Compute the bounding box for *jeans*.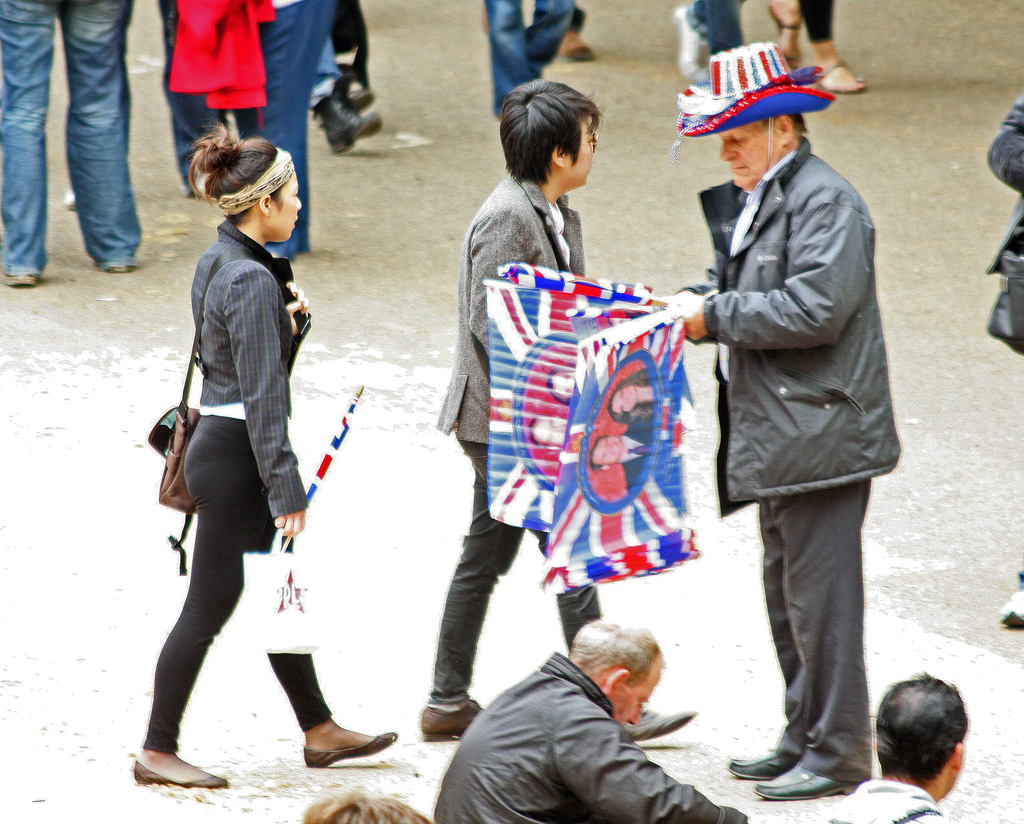
locate(485, 0, 579, 117).
